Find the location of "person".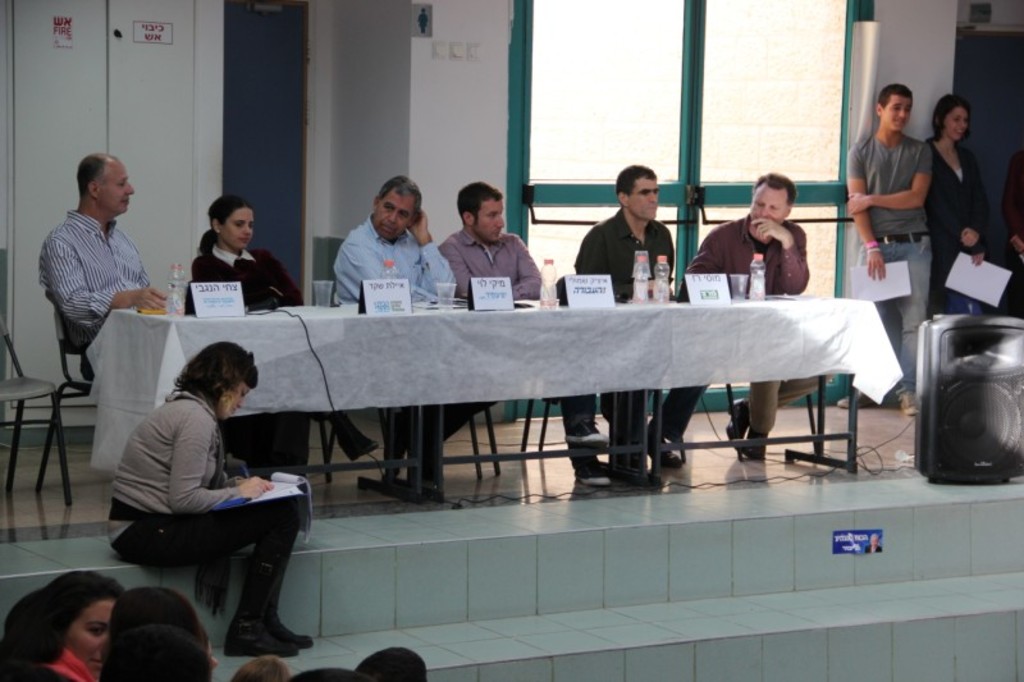
Location: <bbox>0, 551, 133, 681</bbox>.
